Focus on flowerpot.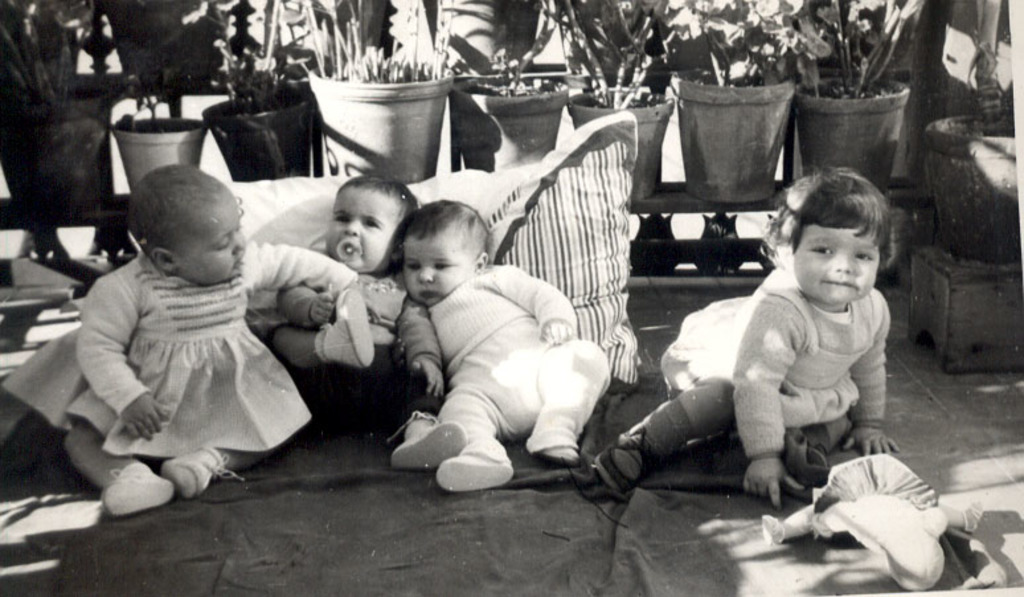
Focused at pyautogui.locateOnScreen(445, 71, 570, 168).
